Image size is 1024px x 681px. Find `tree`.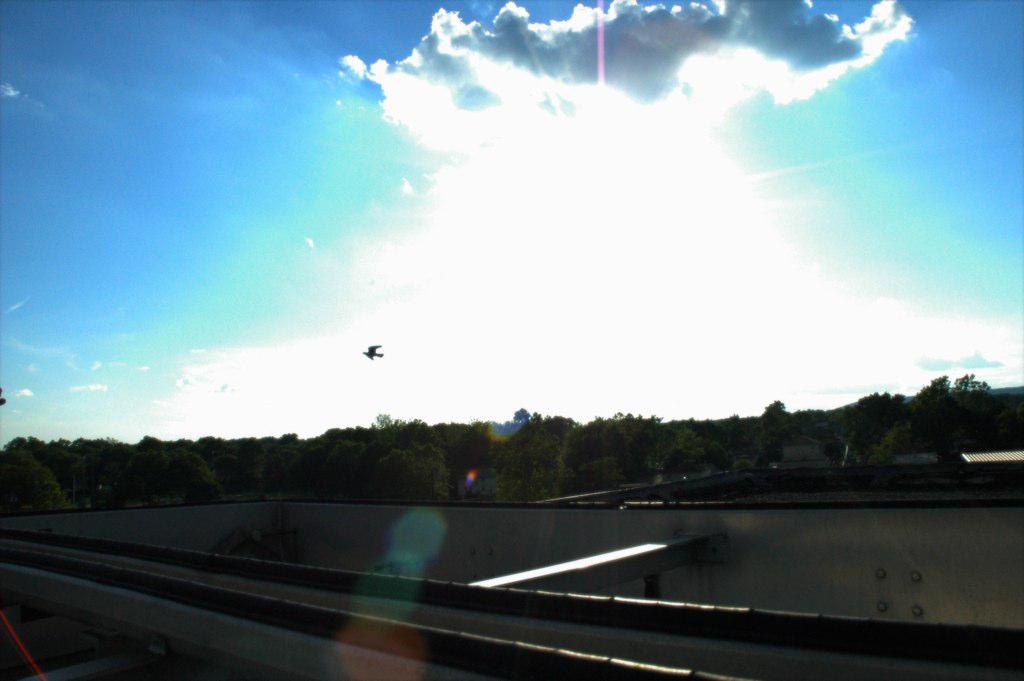
locate(851, 387, 902, 462).
